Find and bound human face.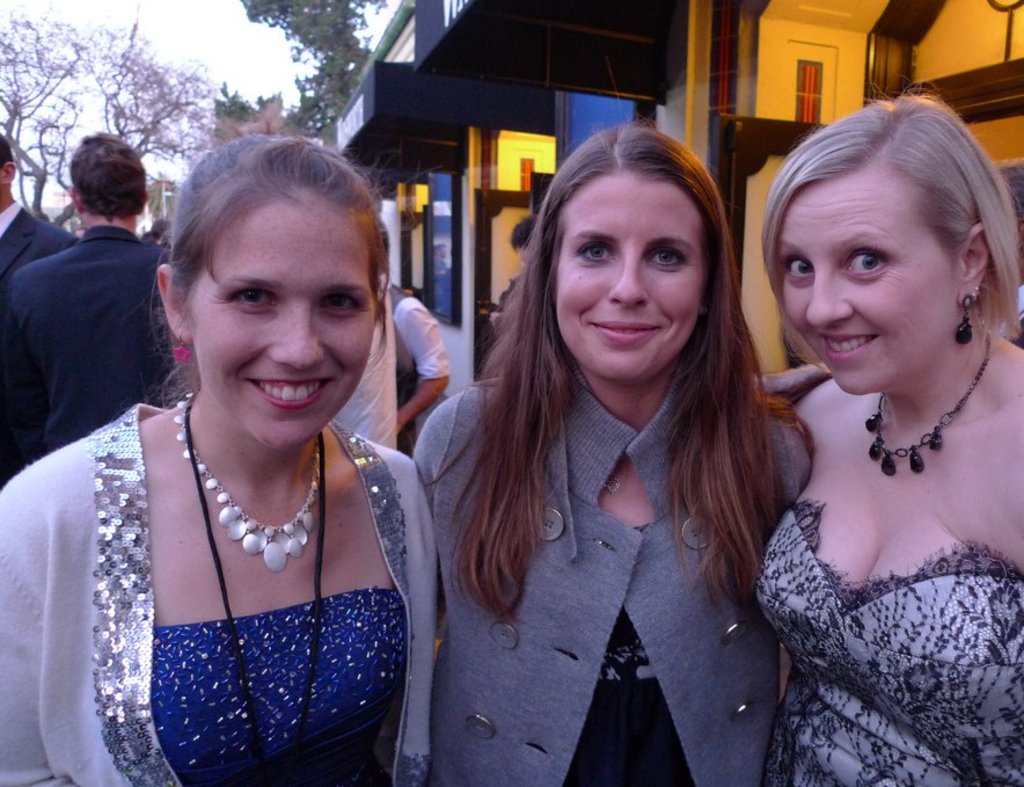
Bound: locate(781, 172, 961, 391).
